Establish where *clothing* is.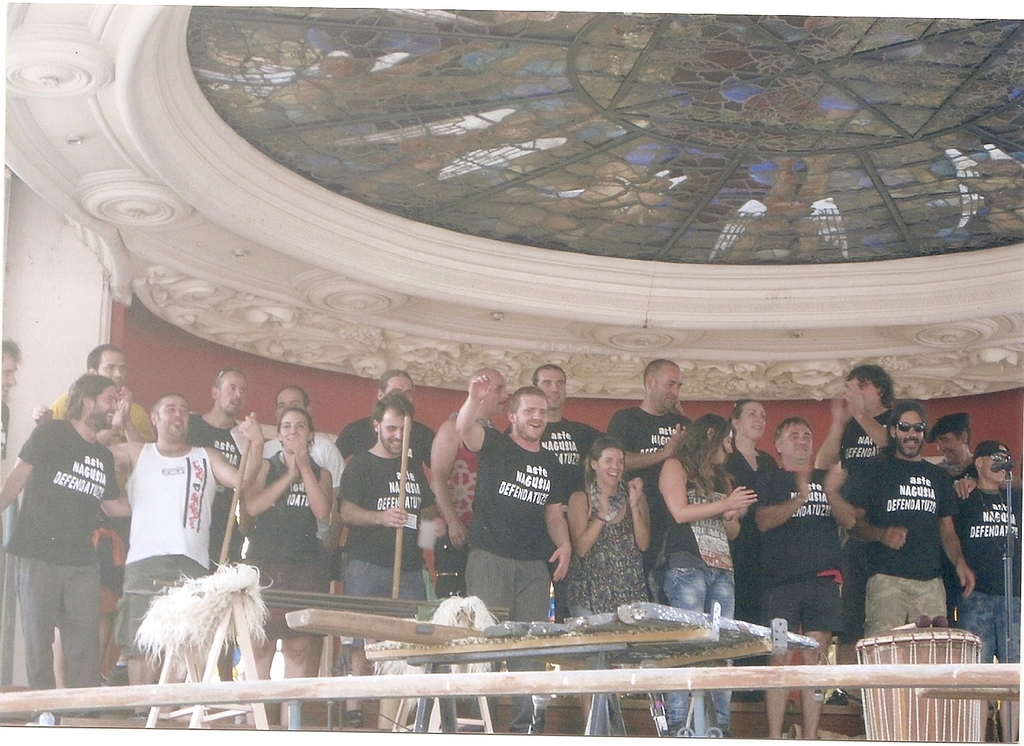
Established at l=941, t=451, r=981, b=495.
